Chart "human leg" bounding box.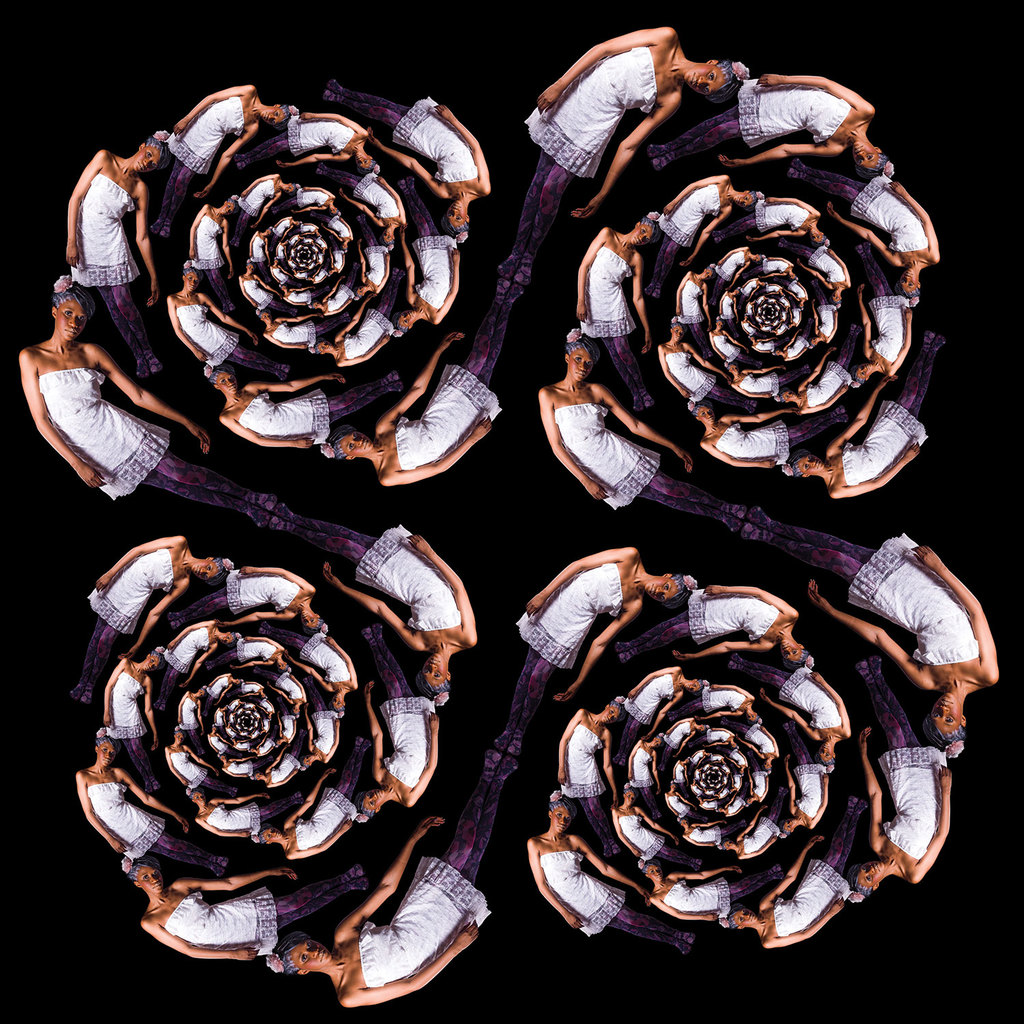
Charted: select_region(253, 623, 309, 651).
